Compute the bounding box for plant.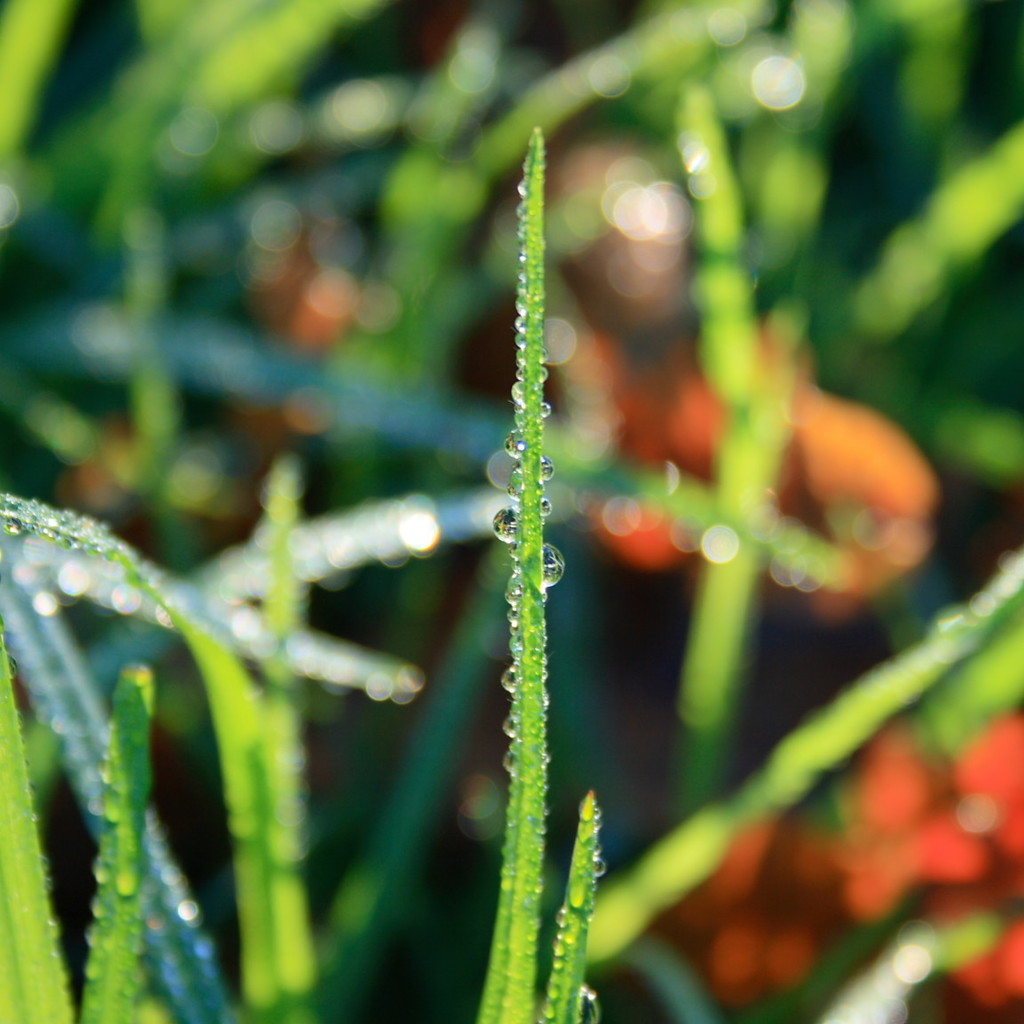
<box>475,128,599,1023</box>.
